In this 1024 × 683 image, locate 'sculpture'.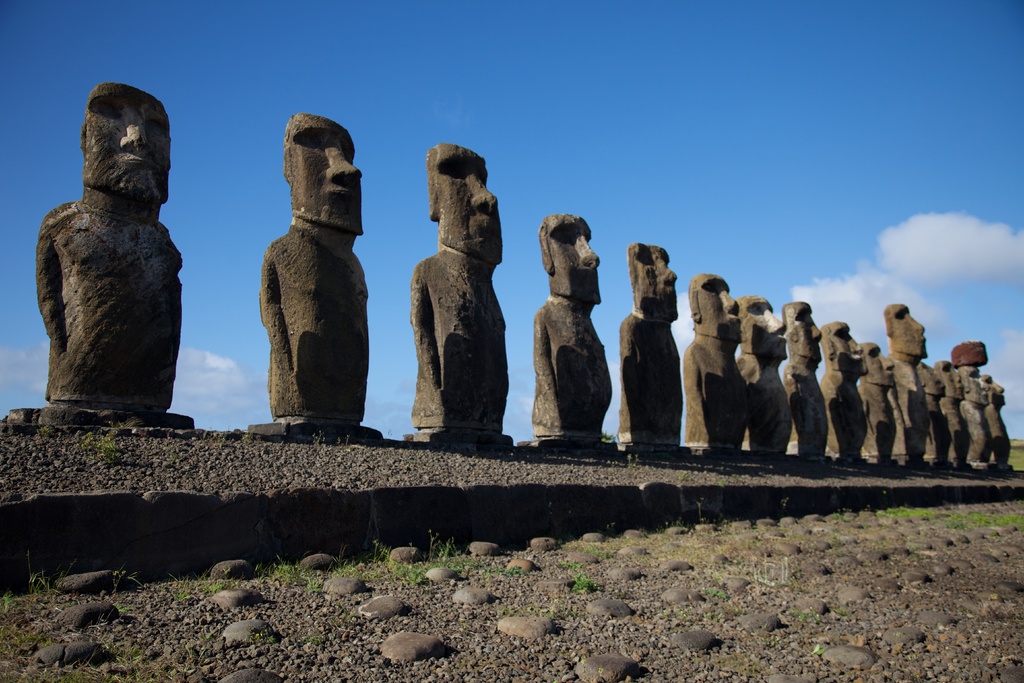
Bounding box: box=[623, 242, 684, 446].
